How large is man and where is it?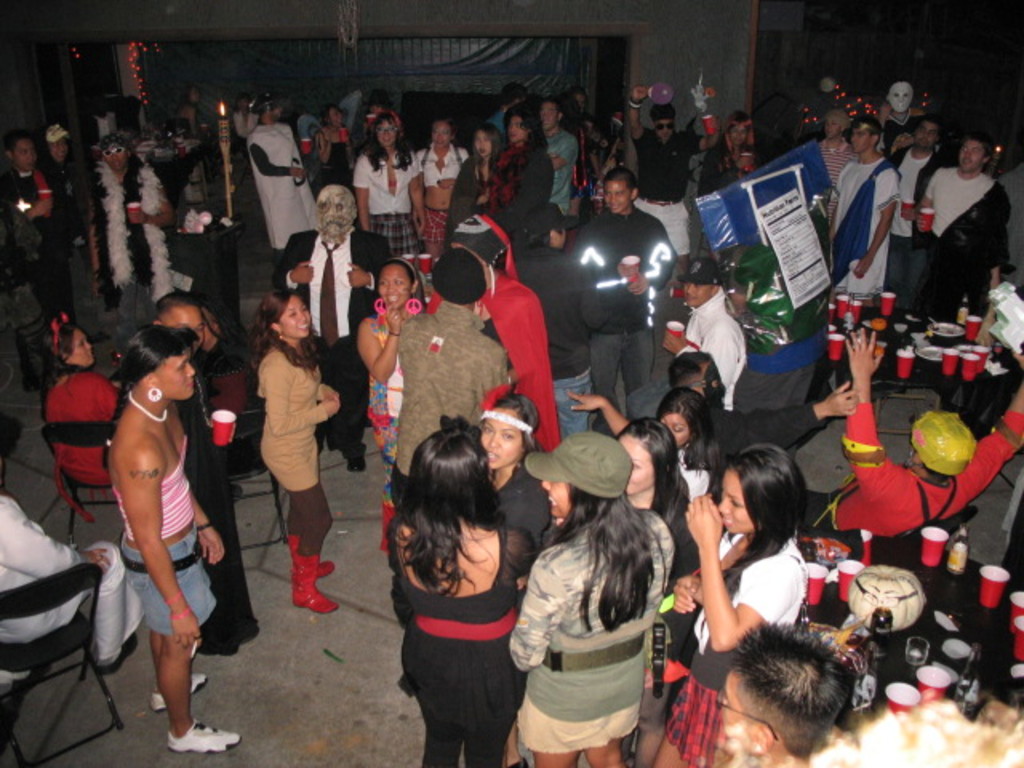
Bounding box: locate(570, 165, 677, 435).
